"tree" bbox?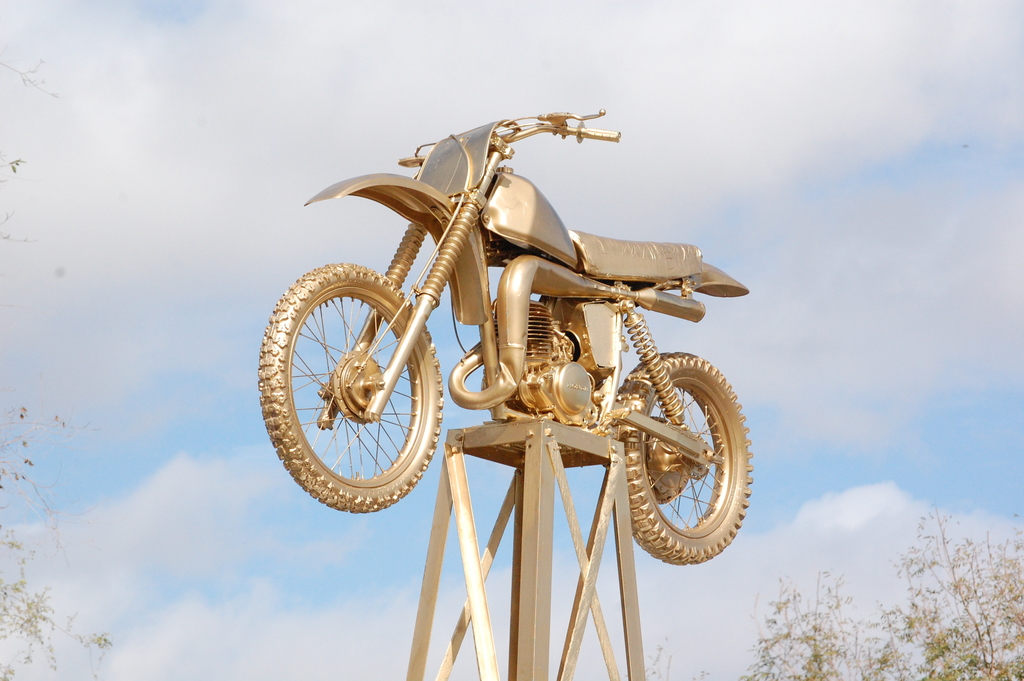
detection(0, 55, 114, 680)
